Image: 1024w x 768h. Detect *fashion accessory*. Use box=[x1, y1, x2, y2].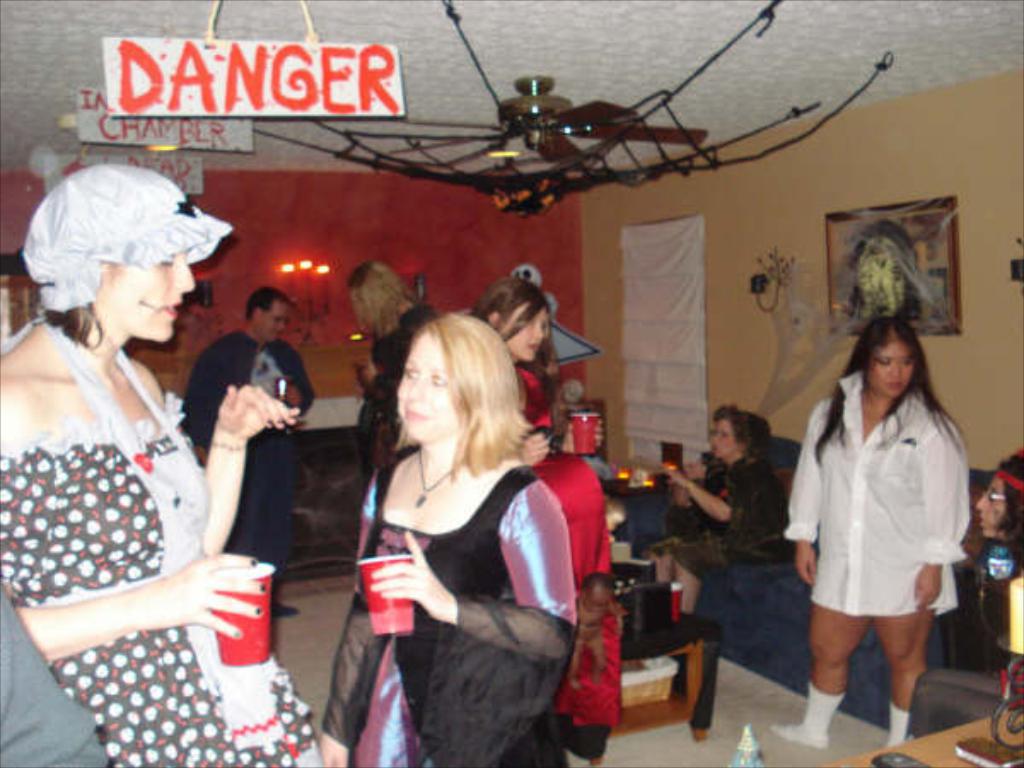
box=[886, 703, 913, 742].
